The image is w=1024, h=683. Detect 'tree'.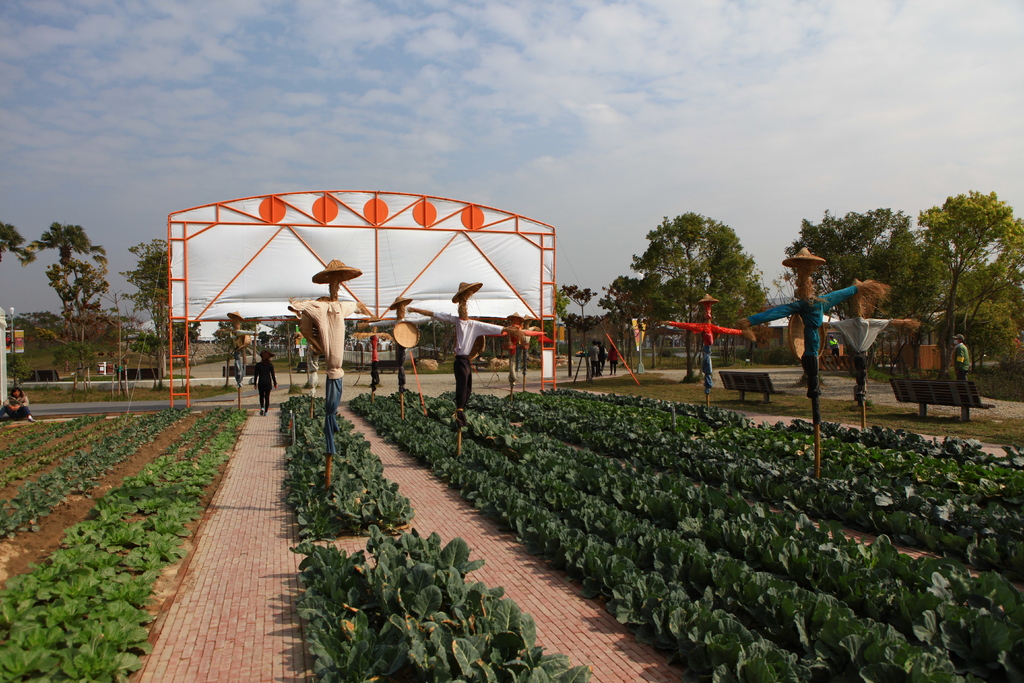
Detection: [x1=116, y1=239, x2=175, y2=391].
